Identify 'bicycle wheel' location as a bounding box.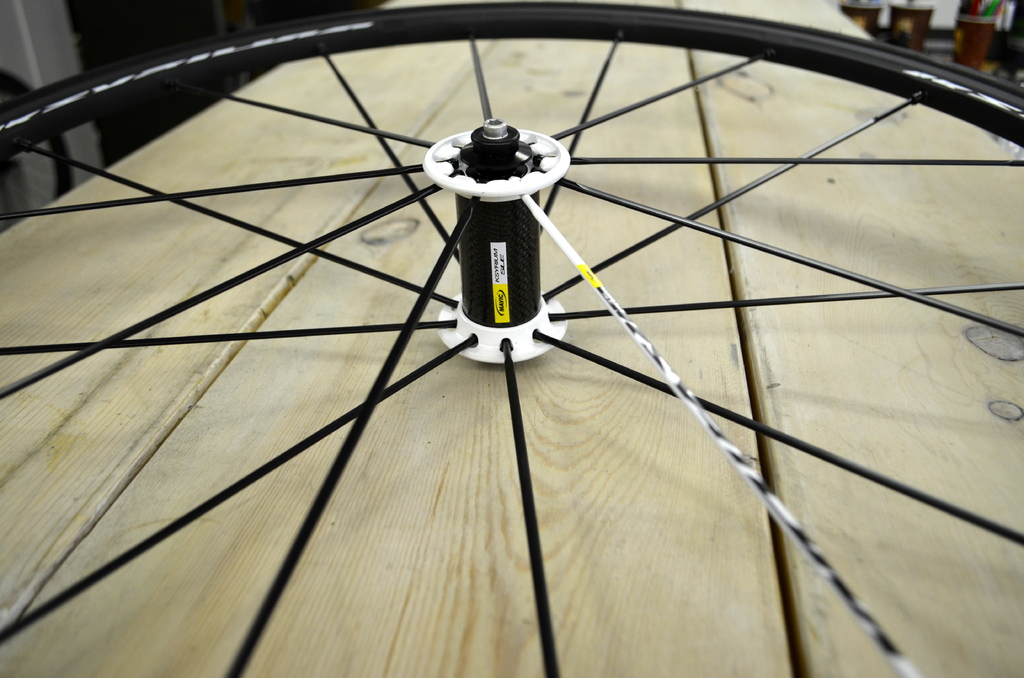
rect(26, 0, 982, 677).
